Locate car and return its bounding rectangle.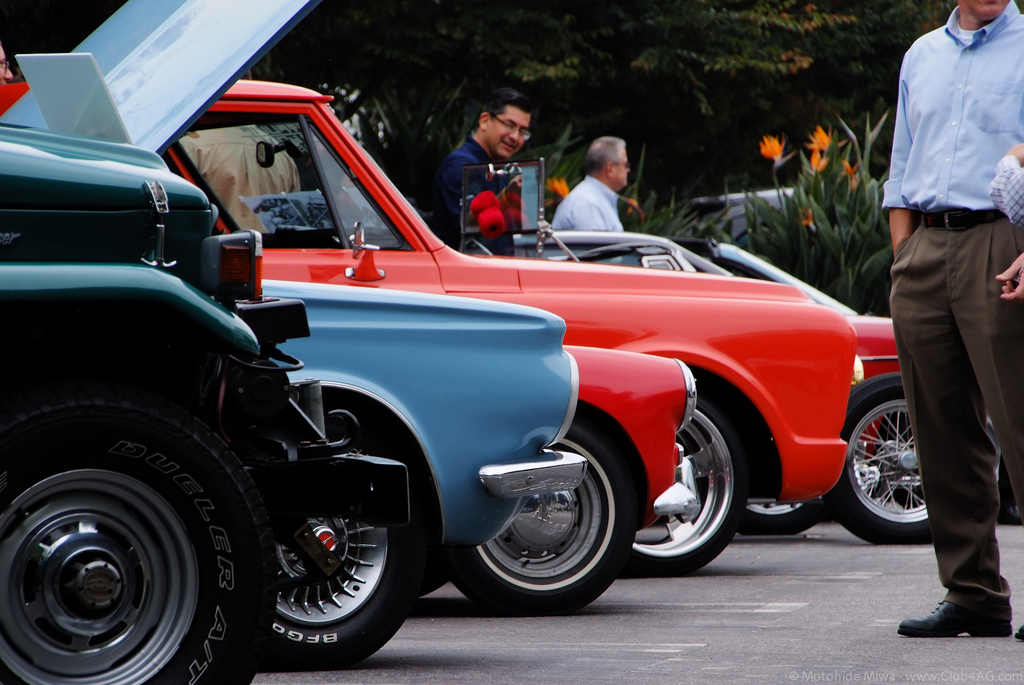
(x1=0, y1=136, x2=359, y2=684).
